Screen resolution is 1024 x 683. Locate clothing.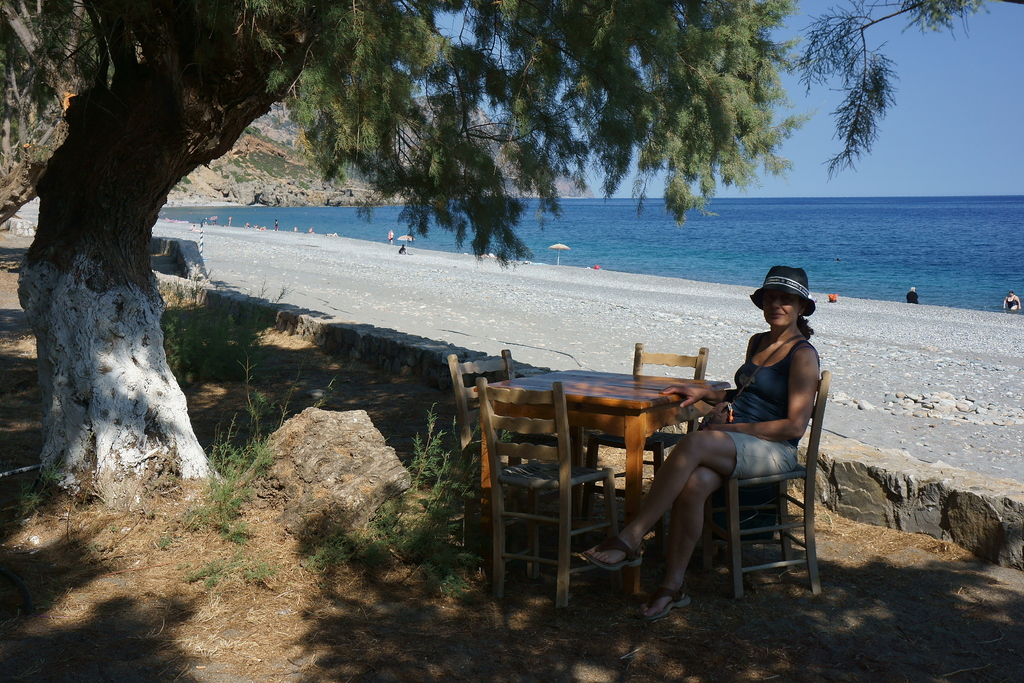
390 232 394 240.
